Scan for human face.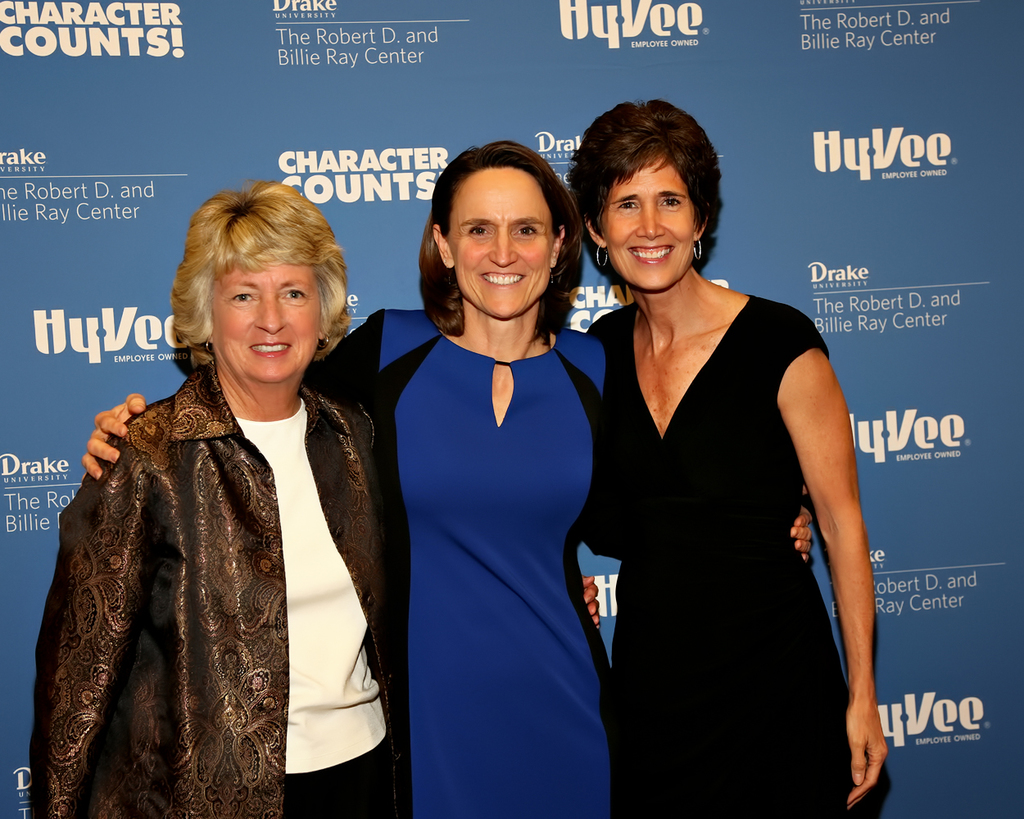
Scan result: 205 254 321 378.
